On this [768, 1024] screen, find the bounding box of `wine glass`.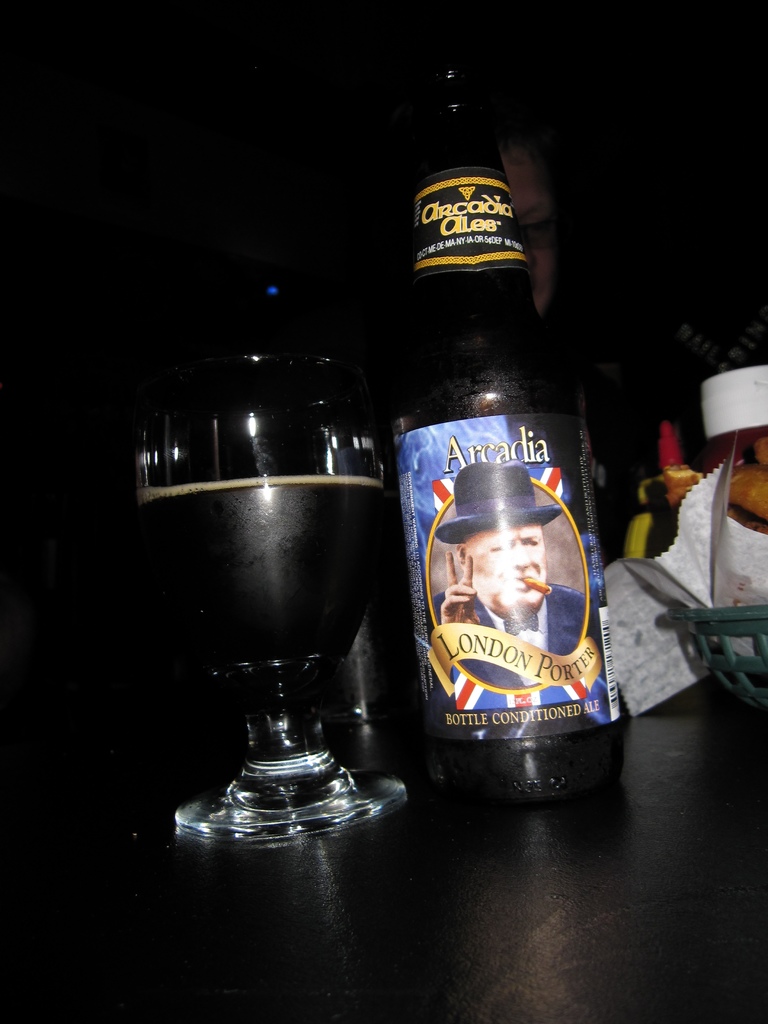
Bounding box: <box>132,358,413,851</box>.
